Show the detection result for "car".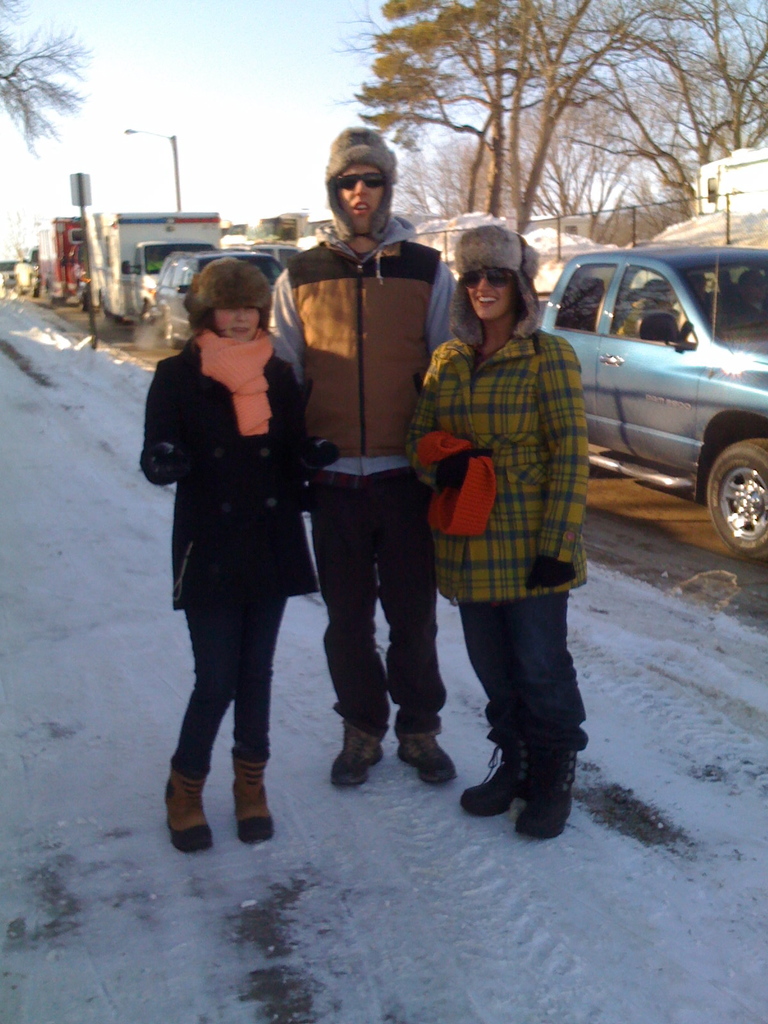
x1=147, y1=244, x2=285, y2=346.
